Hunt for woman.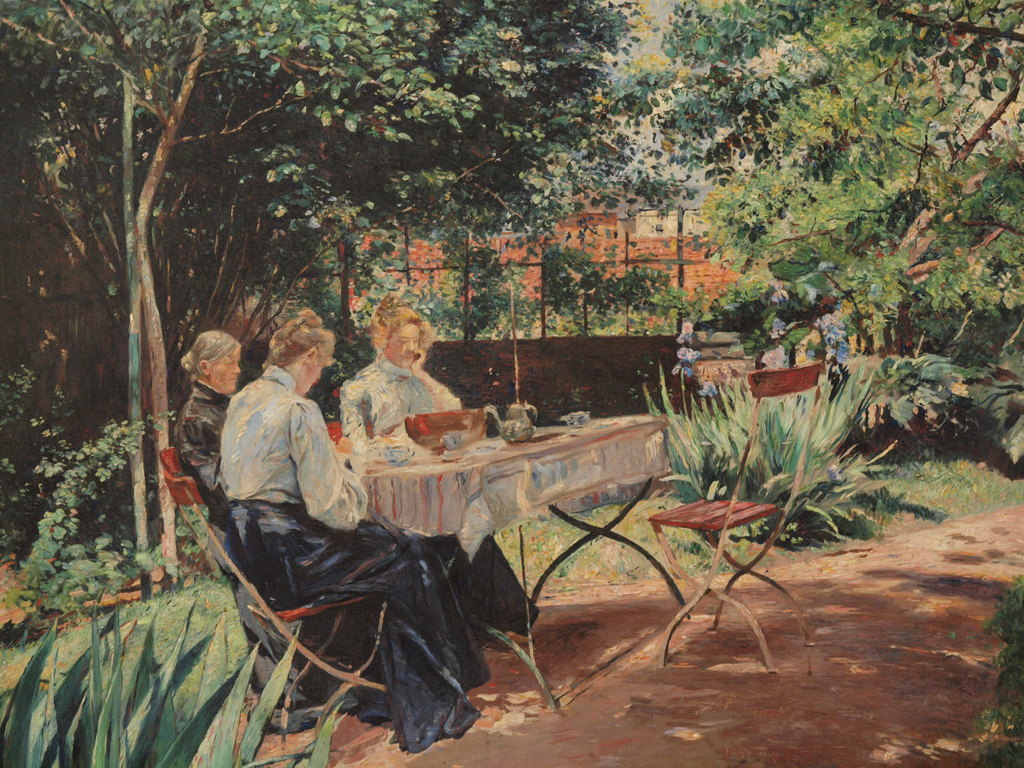
Hunted down at {"x1": 338, "y1": 303, "x2": 541, "y2": 632}.
